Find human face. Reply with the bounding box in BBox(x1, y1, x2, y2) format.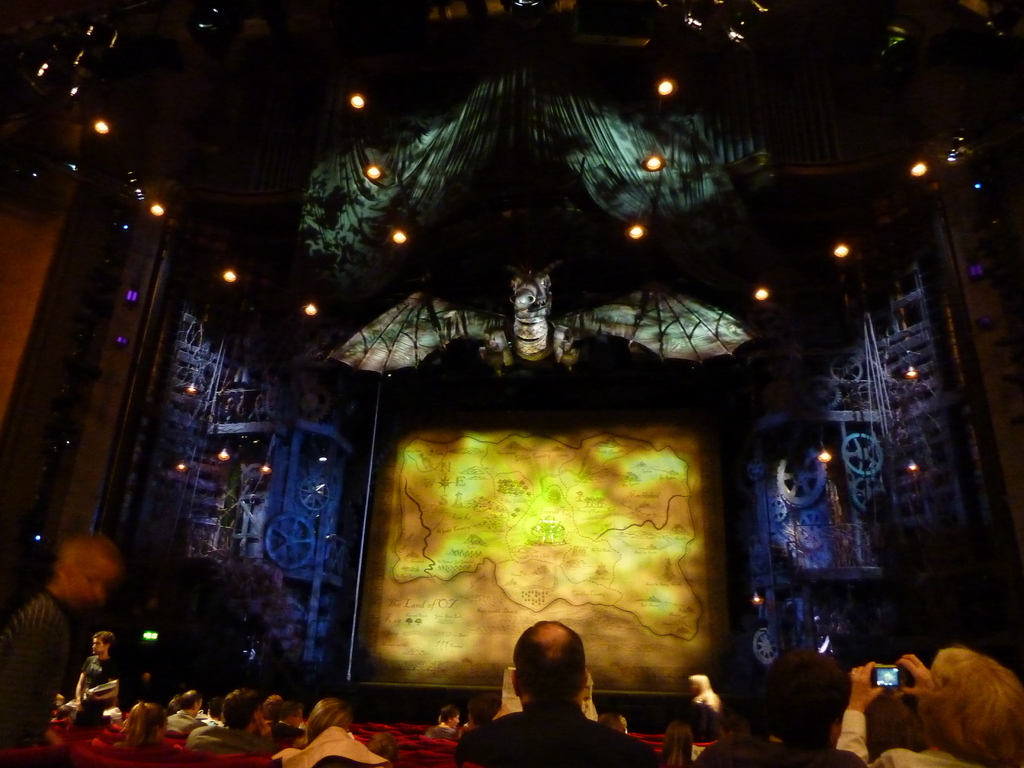
BBox(453, 713, 459, 724).
